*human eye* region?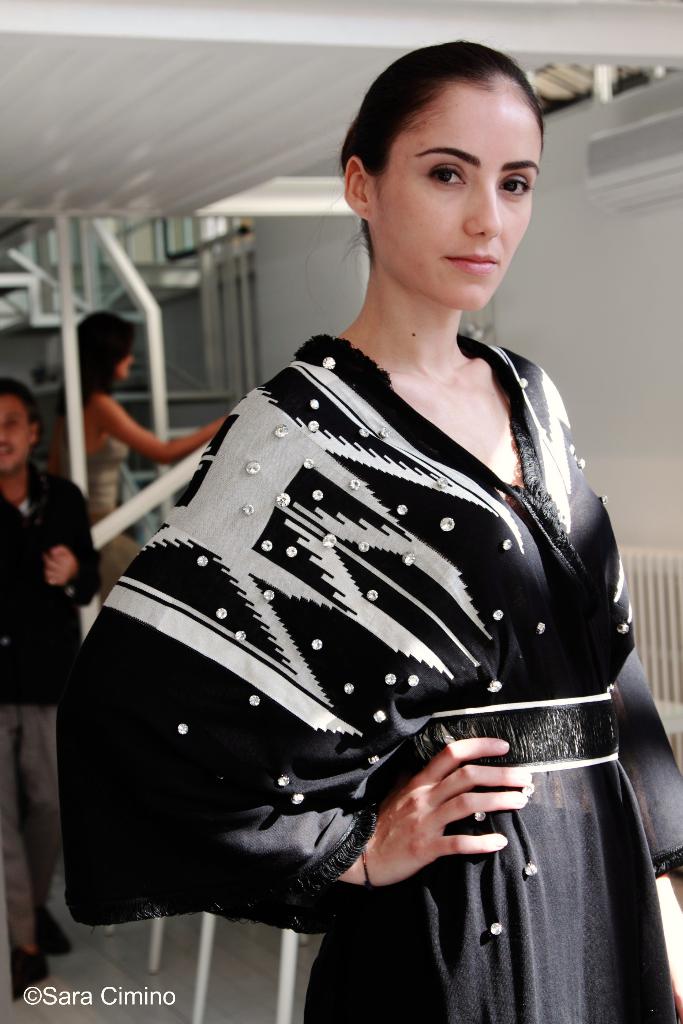
{"left": 500, "top": 165, "right": 534, "bottom": 200}
